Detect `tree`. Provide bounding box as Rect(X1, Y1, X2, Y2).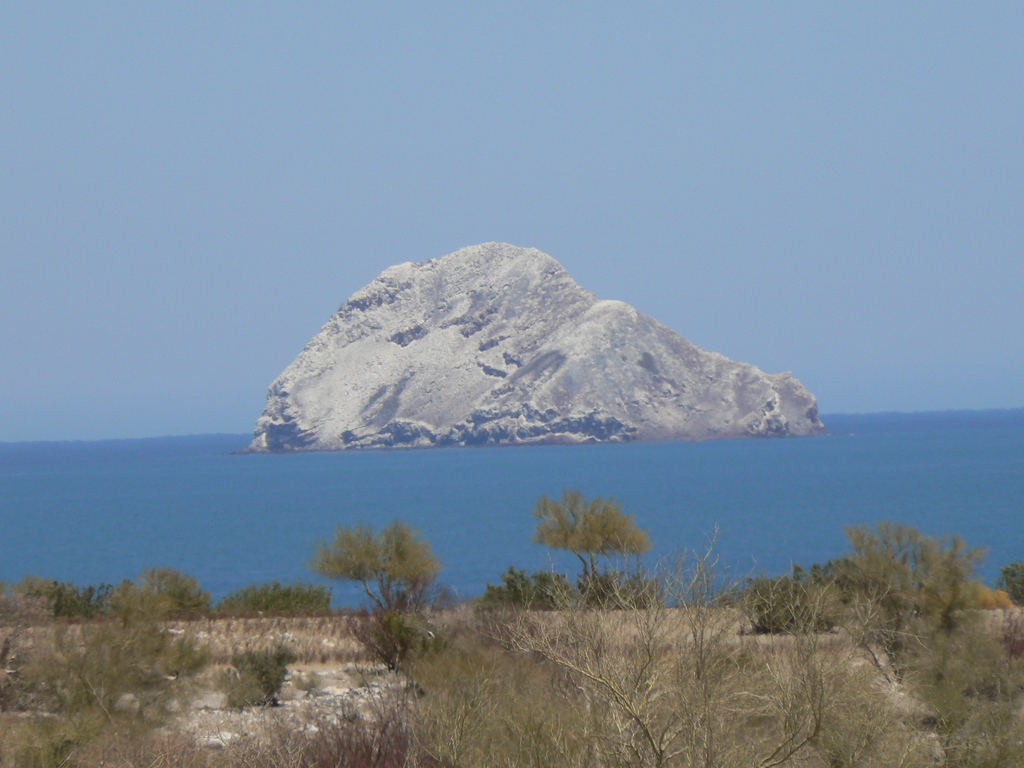
Rect(527, 490, 650, 598).
